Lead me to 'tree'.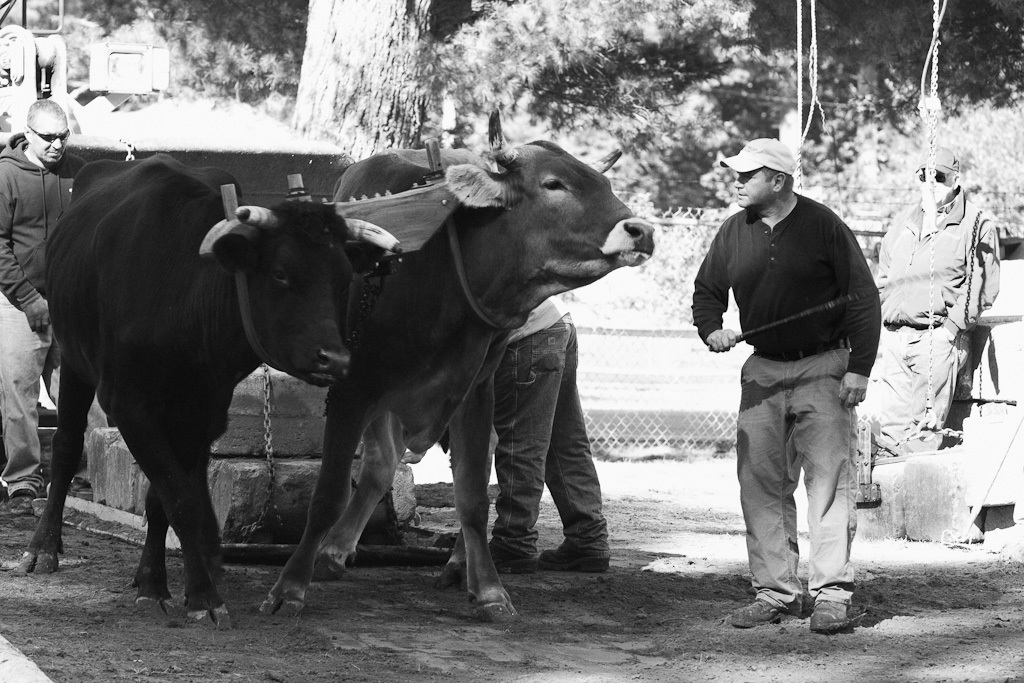
Lead to 293,0,452,163.
